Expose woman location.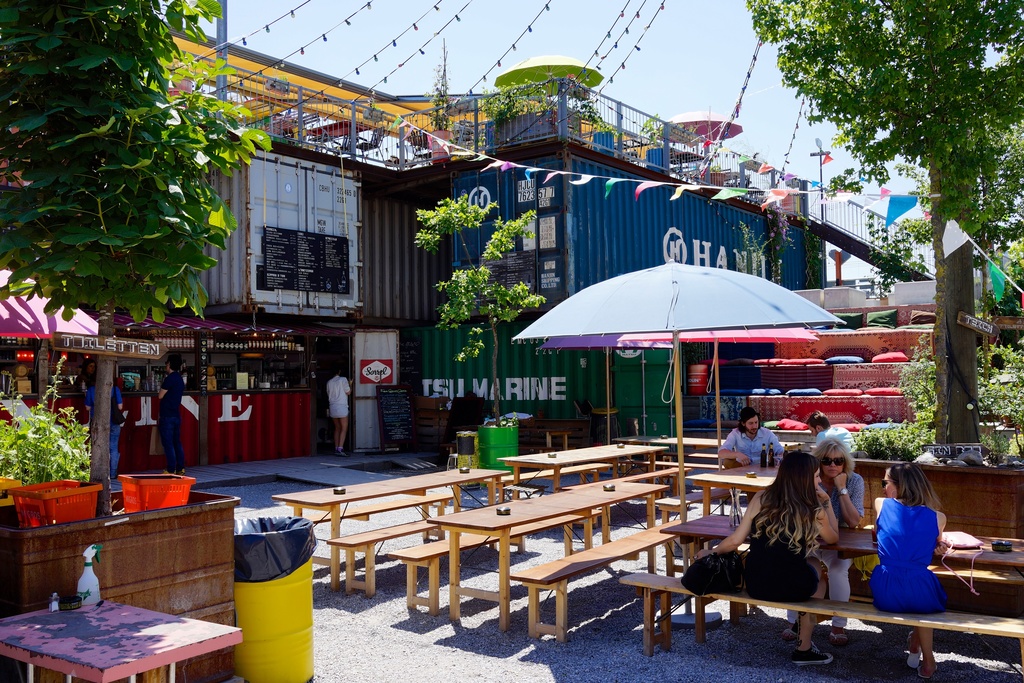
Exposed at {"x1": 870, "y1": 462, "x2": 950, "y2": 677}.
